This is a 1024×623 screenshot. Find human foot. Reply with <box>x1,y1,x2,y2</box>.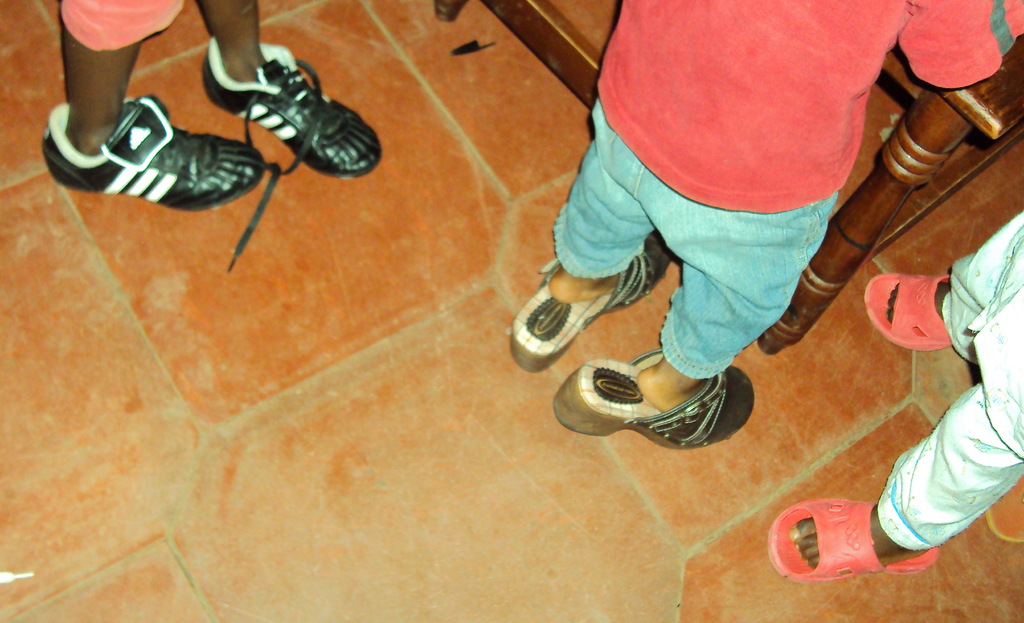
<box>794,506,931,571</box>.
